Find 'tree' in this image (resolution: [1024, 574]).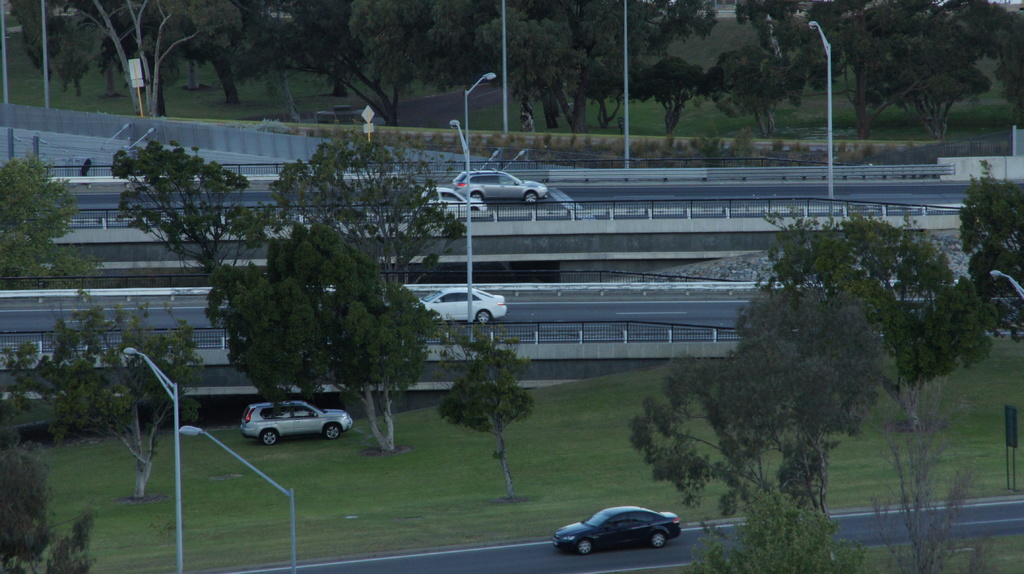
276:0:424:128.
